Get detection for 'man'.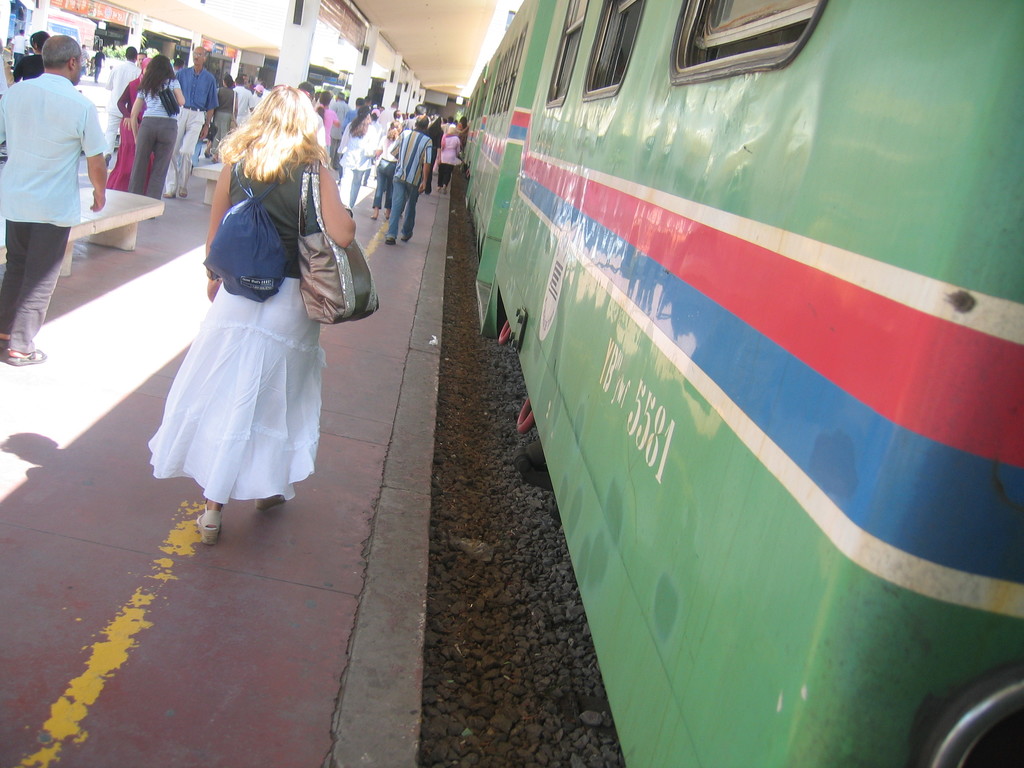
Detection: 3/13/110/322.
